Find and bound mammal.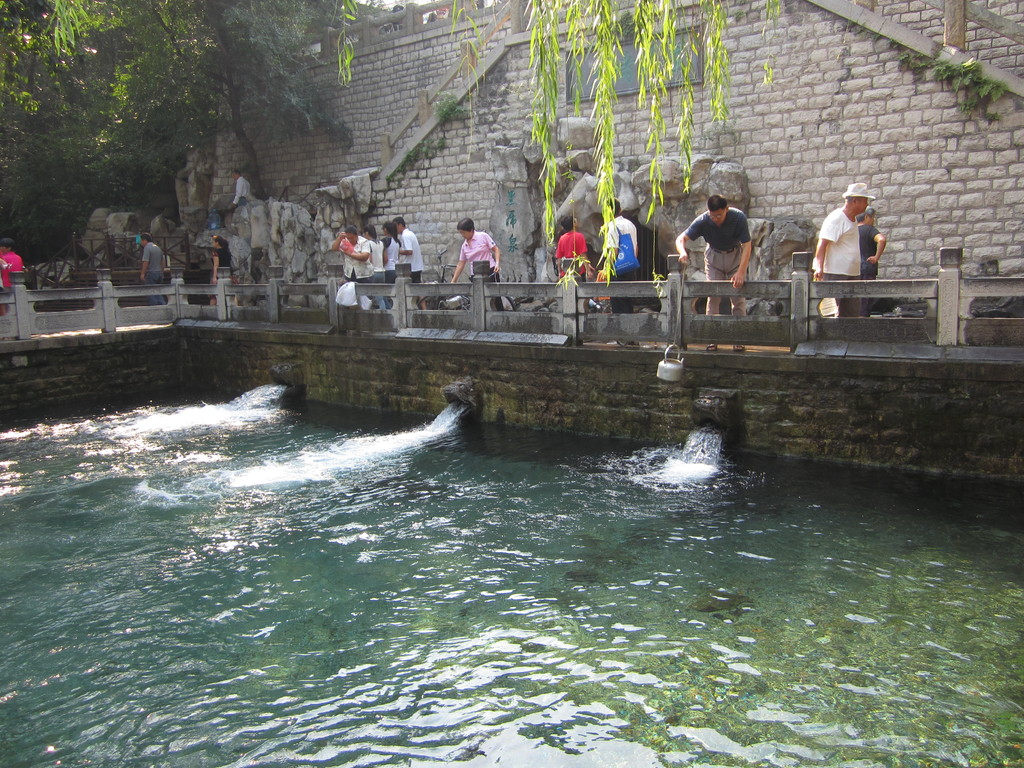
Bound: BBox(555, 216, 591, 308).
